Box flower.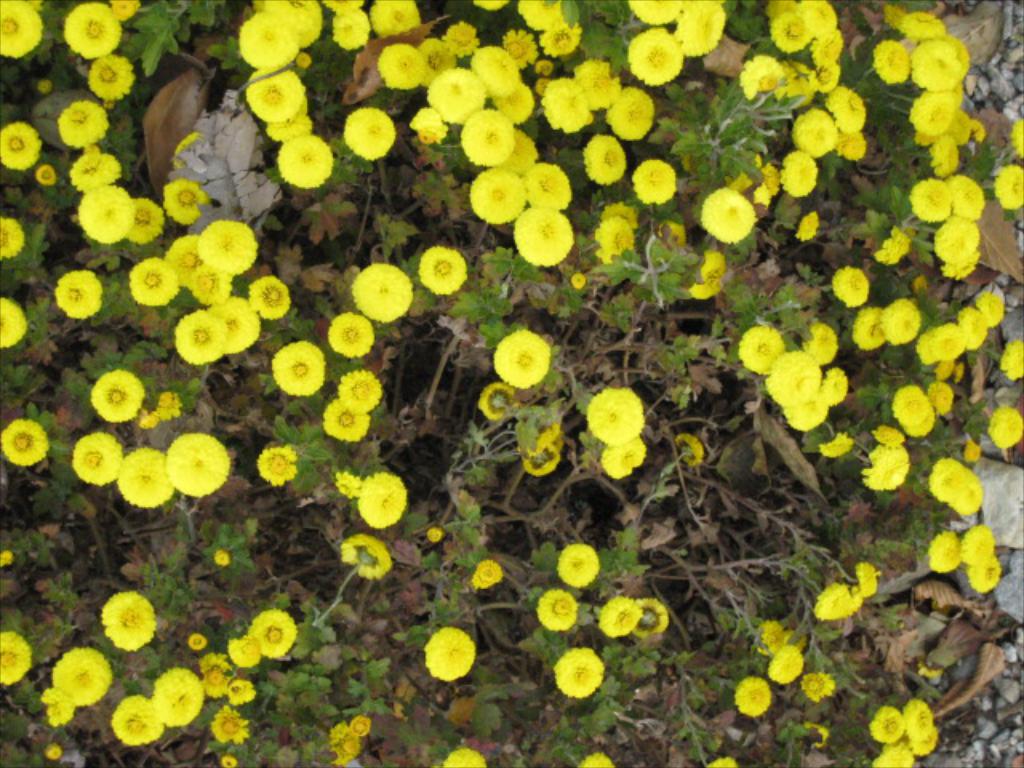
[x1=133, y1=392, x2=182, y2=422].
